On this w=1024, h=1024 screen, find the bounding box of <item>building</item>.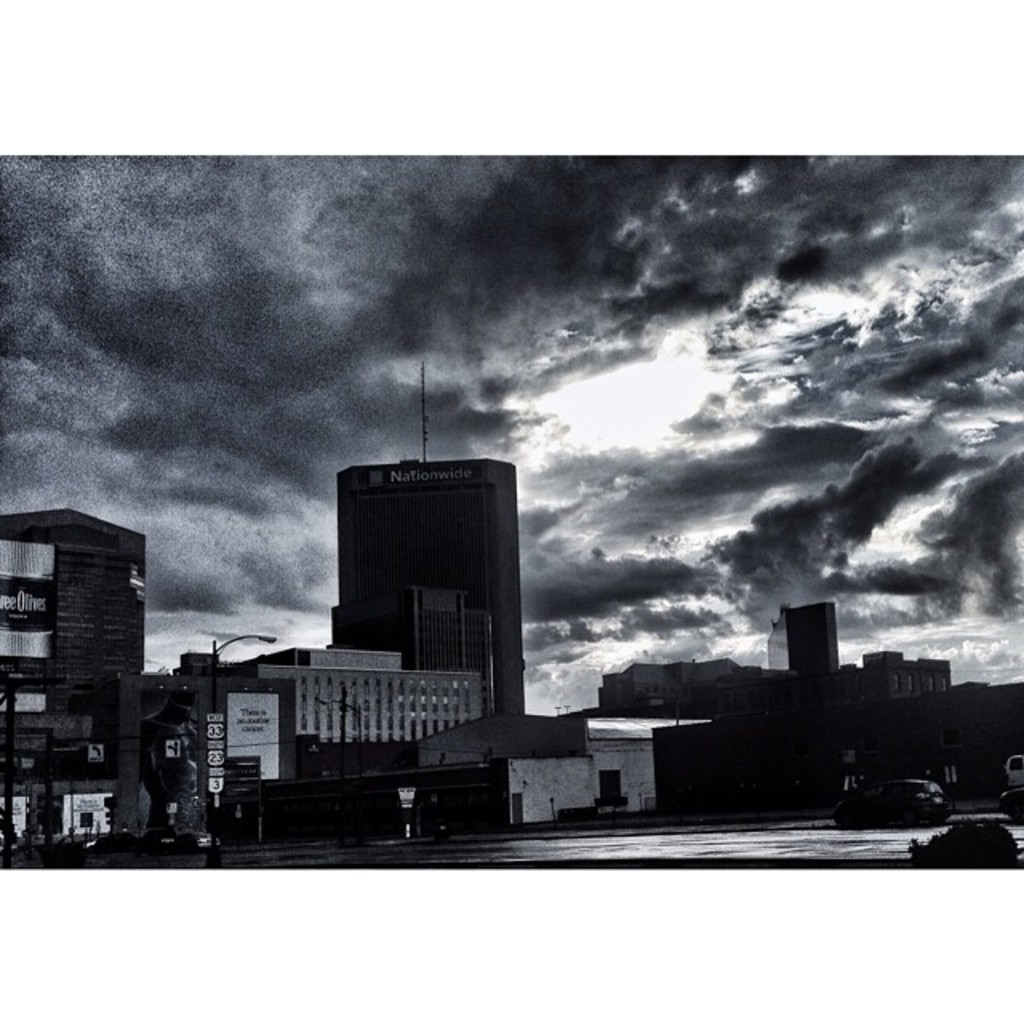
Bounding box: [left=422, top=710, right=595, bottom=827].
